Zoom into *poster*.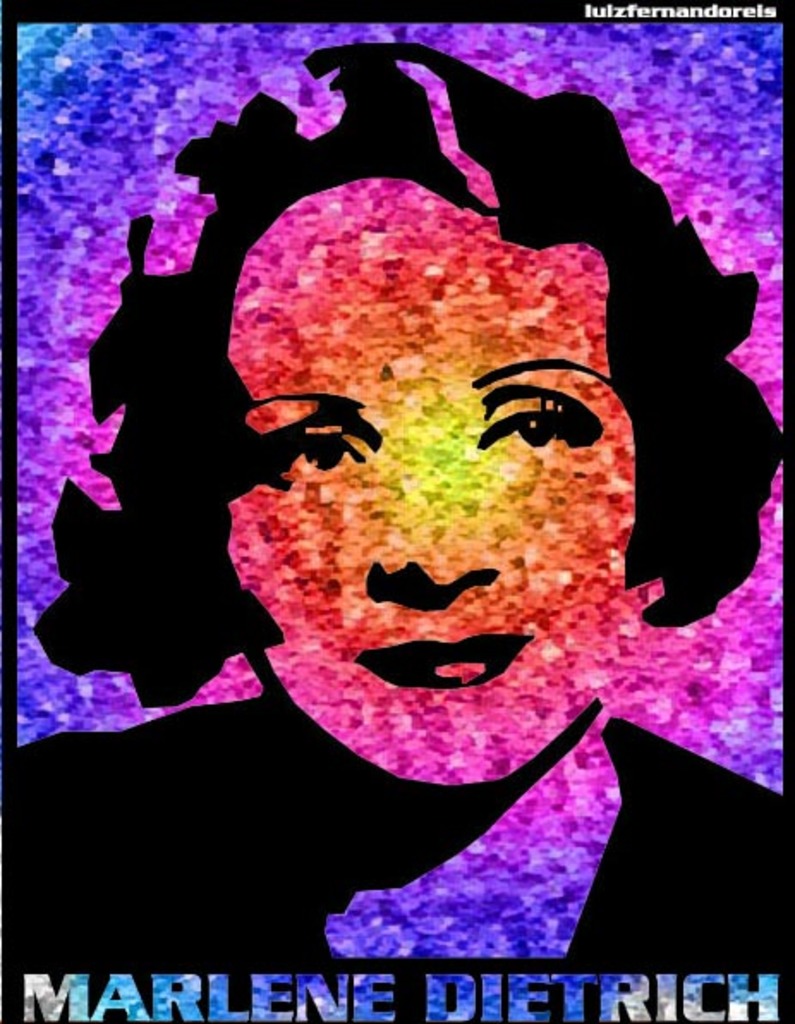
Zoom target: crop(0, 0, 793, 1022).
